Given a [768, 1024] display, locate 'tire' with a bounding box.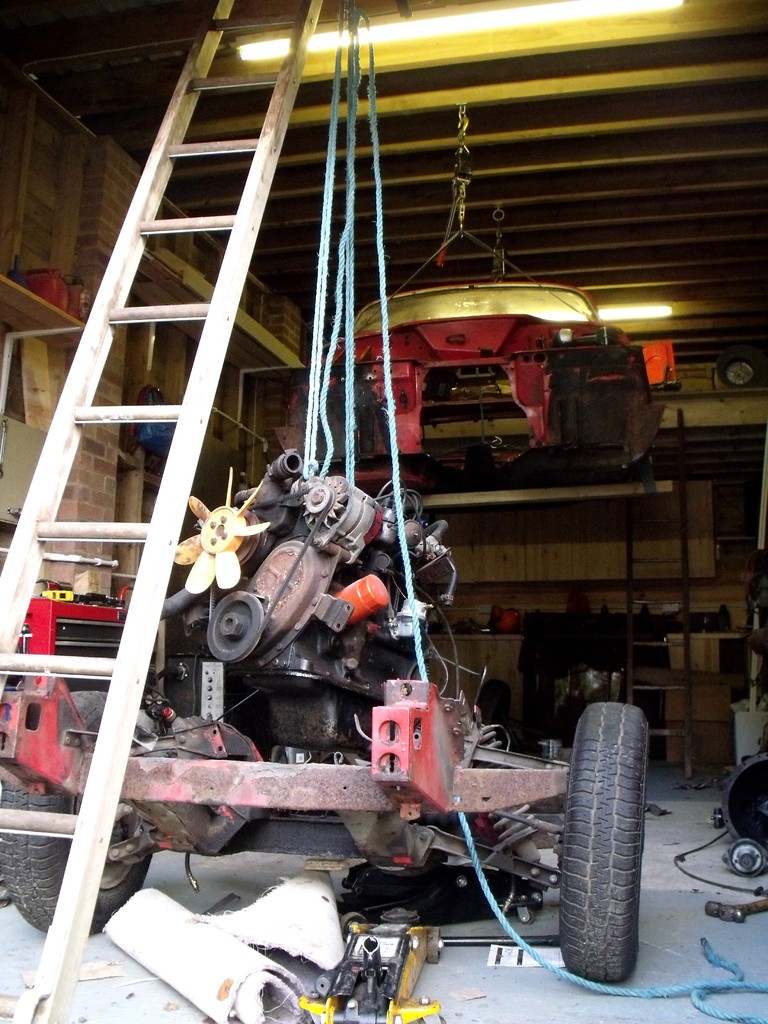
Located: <region>563, 726, 660, 984</region>.
